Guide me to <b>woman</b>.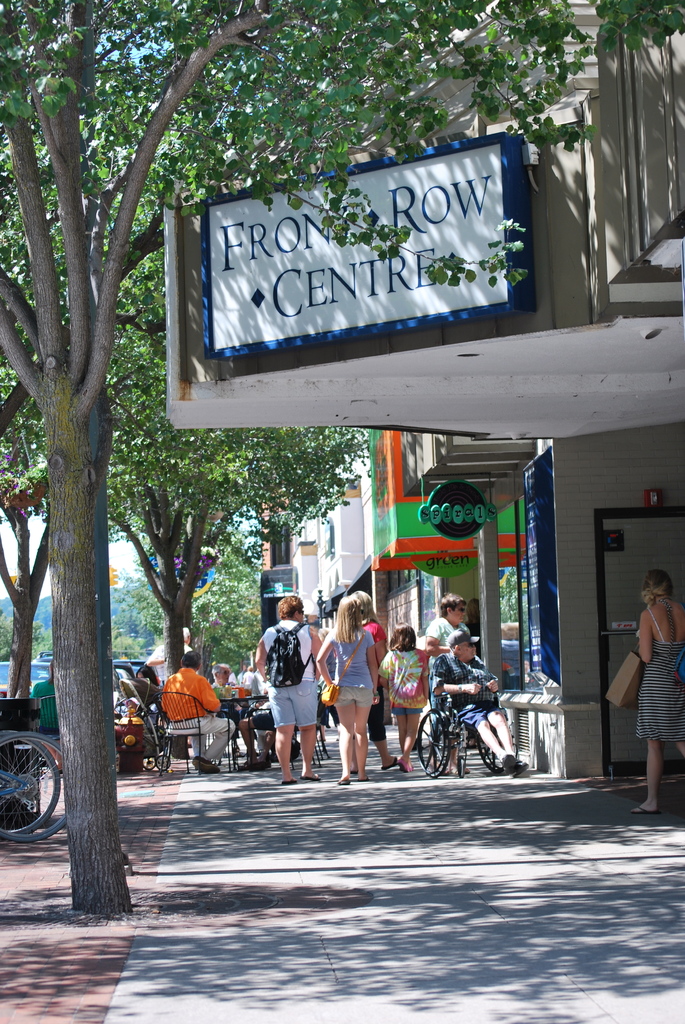
Guidance: (315, 593, 381, 782).
